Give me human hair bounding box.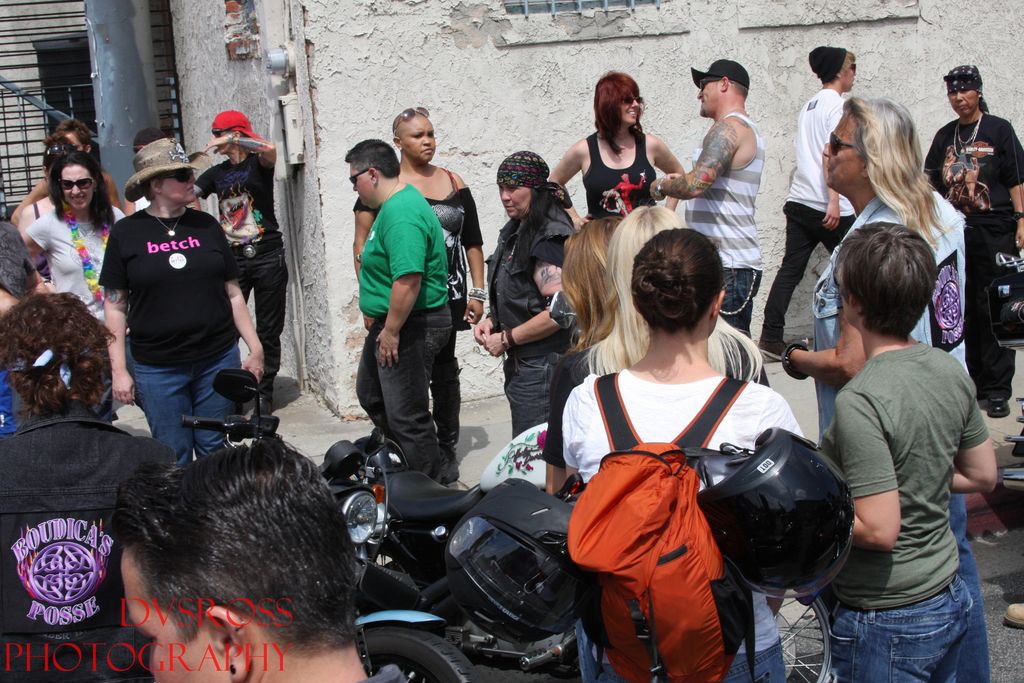
pyautogui.locateOnScreen(831, 222, 943, 333).
